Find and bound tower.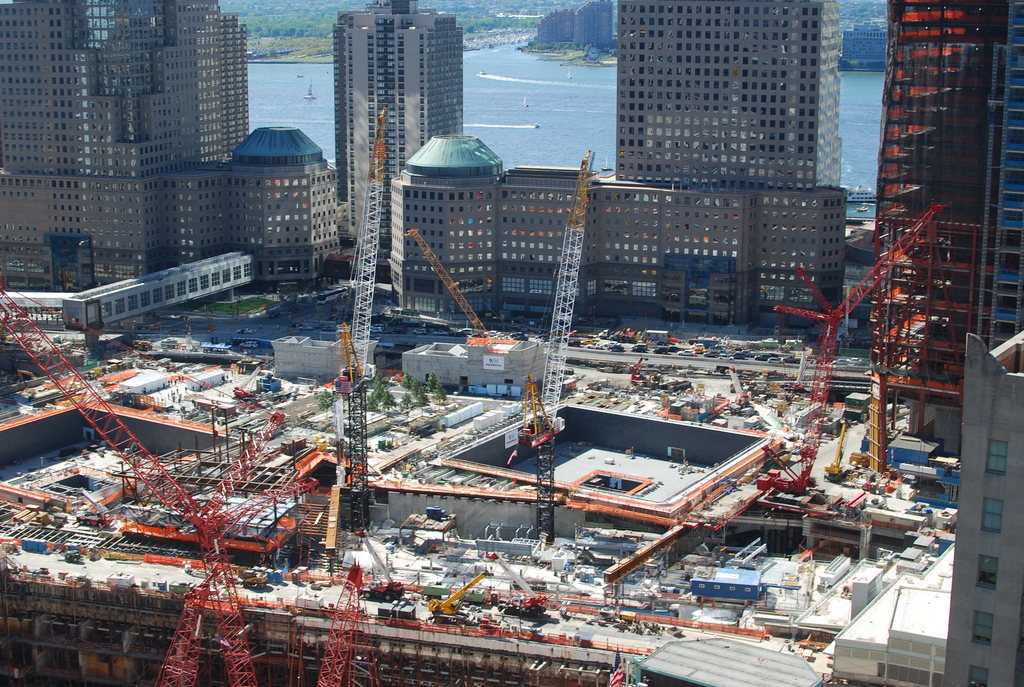
Bound: Rect(851, 1, 1023, 456).
